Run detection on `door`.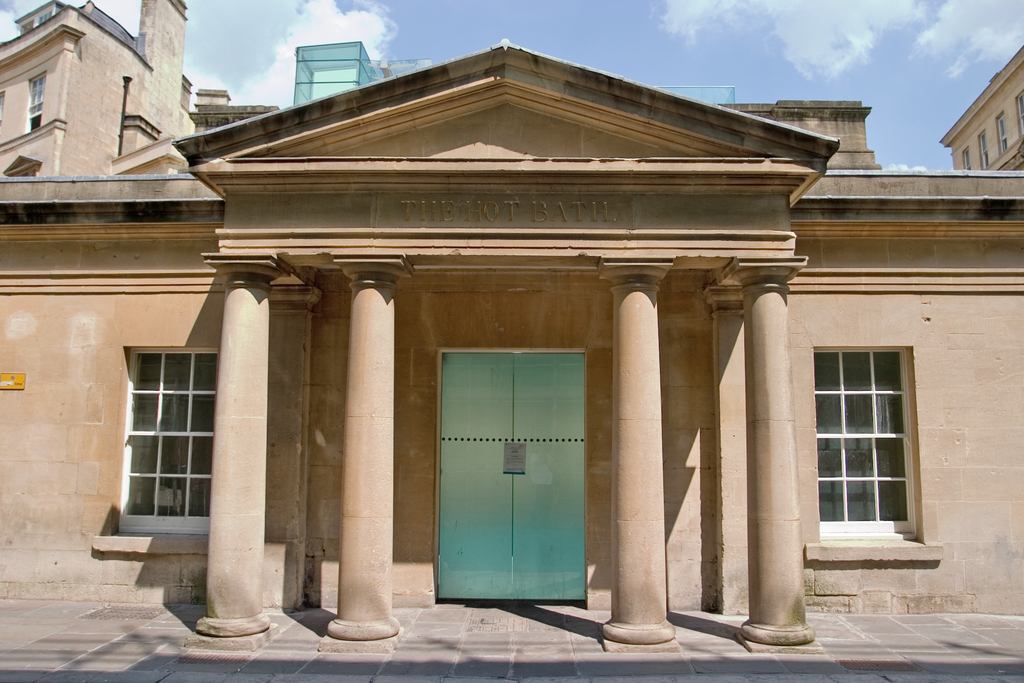
Result: {"x1": 435, "y1": 344, "x2": 591, "y2": 603}.
